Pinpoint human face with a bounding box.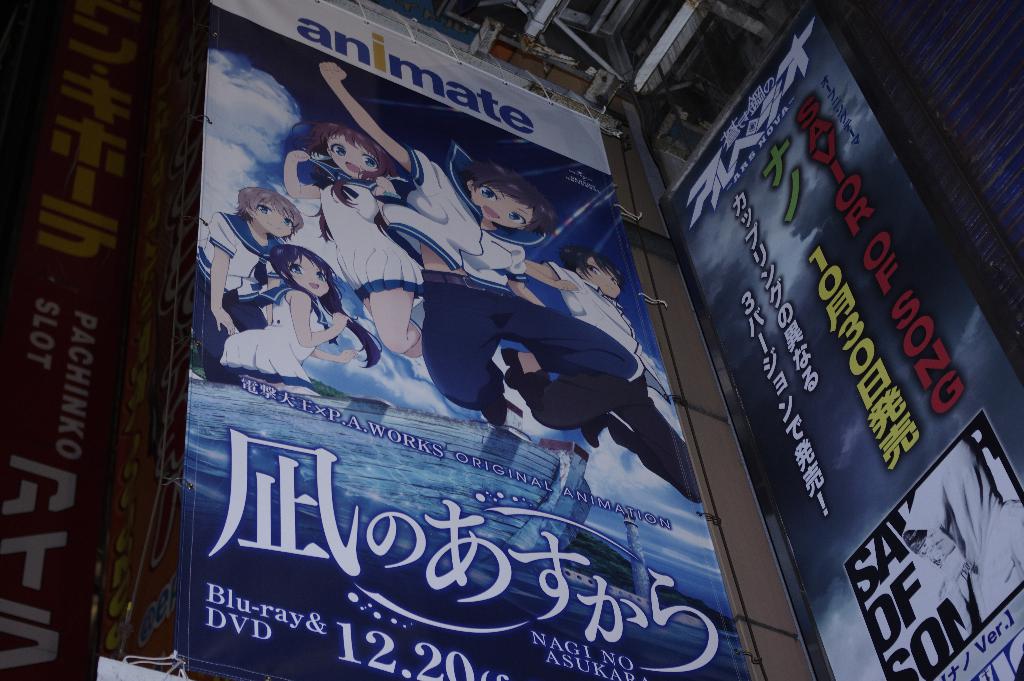
(472,197,529,227).
